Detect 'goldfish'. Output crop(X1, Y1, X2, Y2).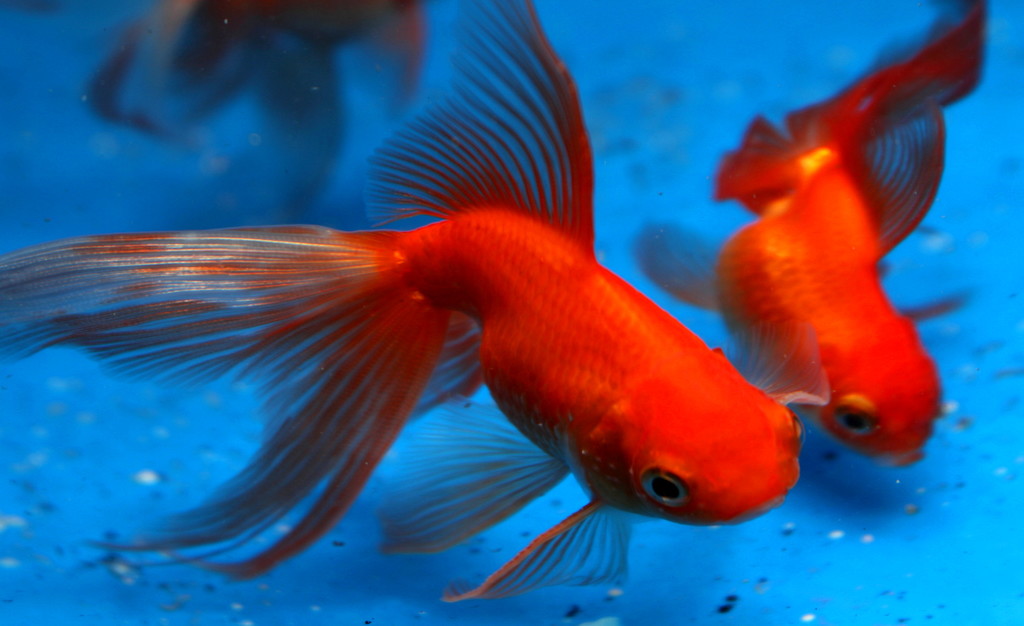
crop(1, 0, 805, 602).
